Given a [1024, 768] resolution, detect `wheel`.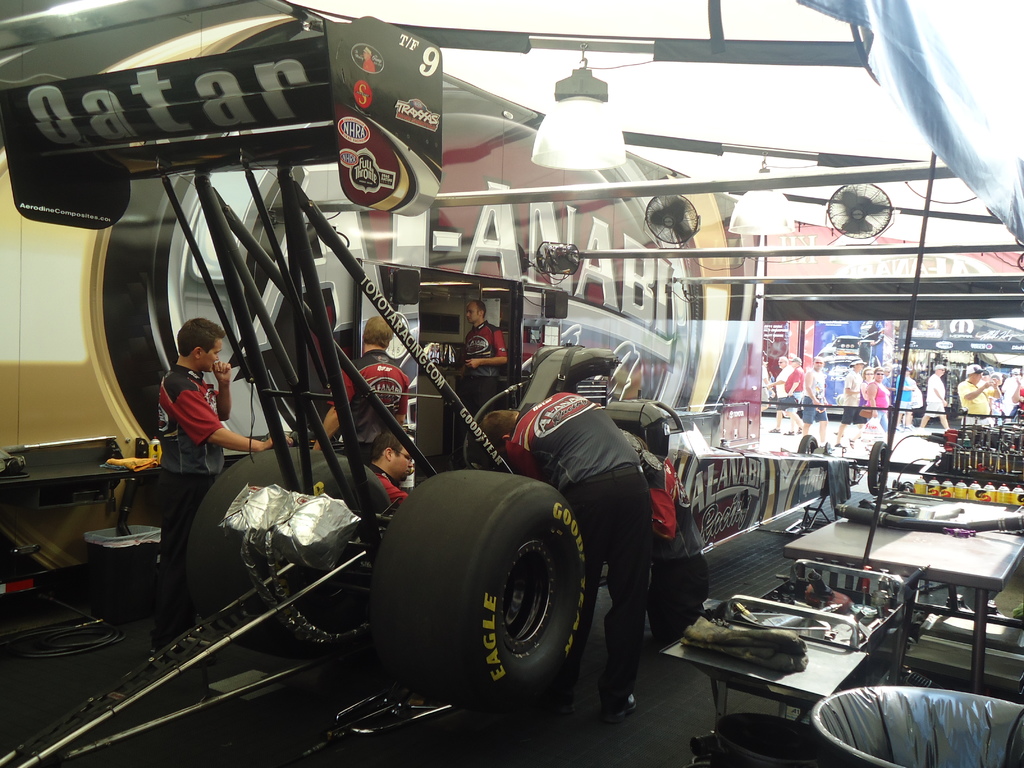
Rect(184, 436, 387, 666).
